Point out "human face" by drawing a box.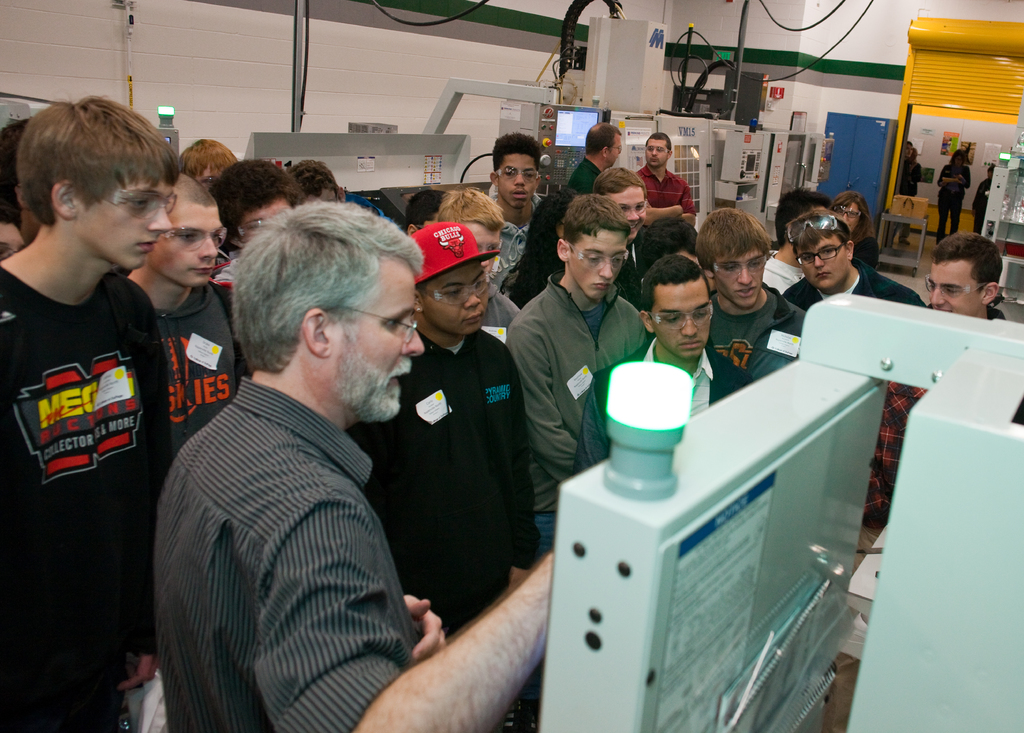
BBox(241, 197, 292, 243).
